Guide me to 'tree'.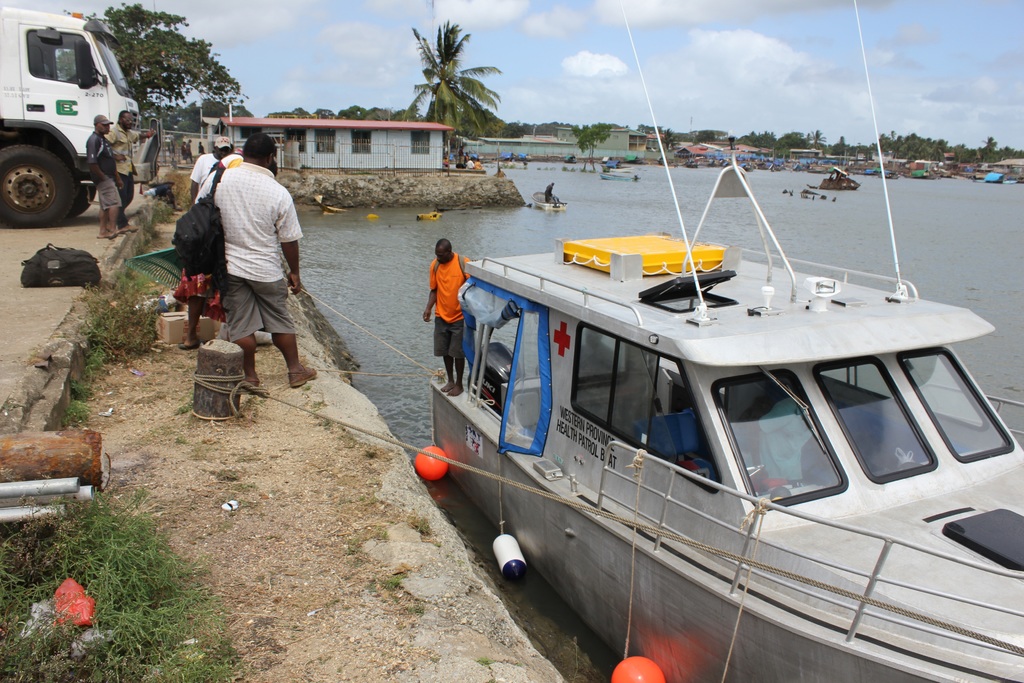
Guidance: 572/119/609/168.
